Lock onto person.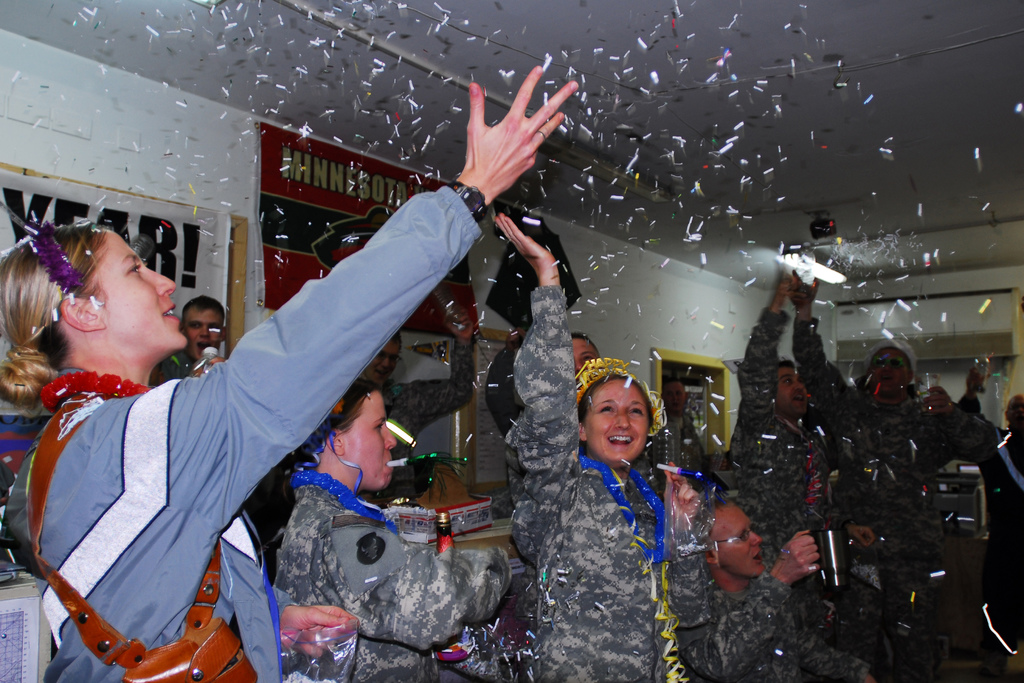
Locked: x1=502 y1=209 x2=671 y2=682.
